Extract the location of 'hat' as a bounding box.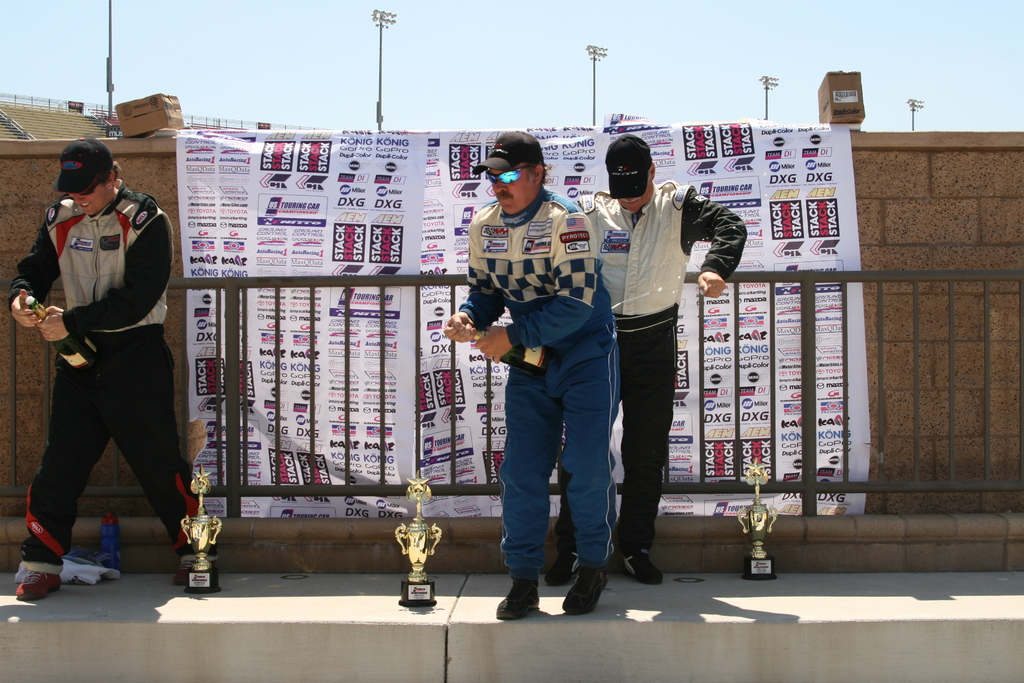
crop(472, 131, 543, 177).
